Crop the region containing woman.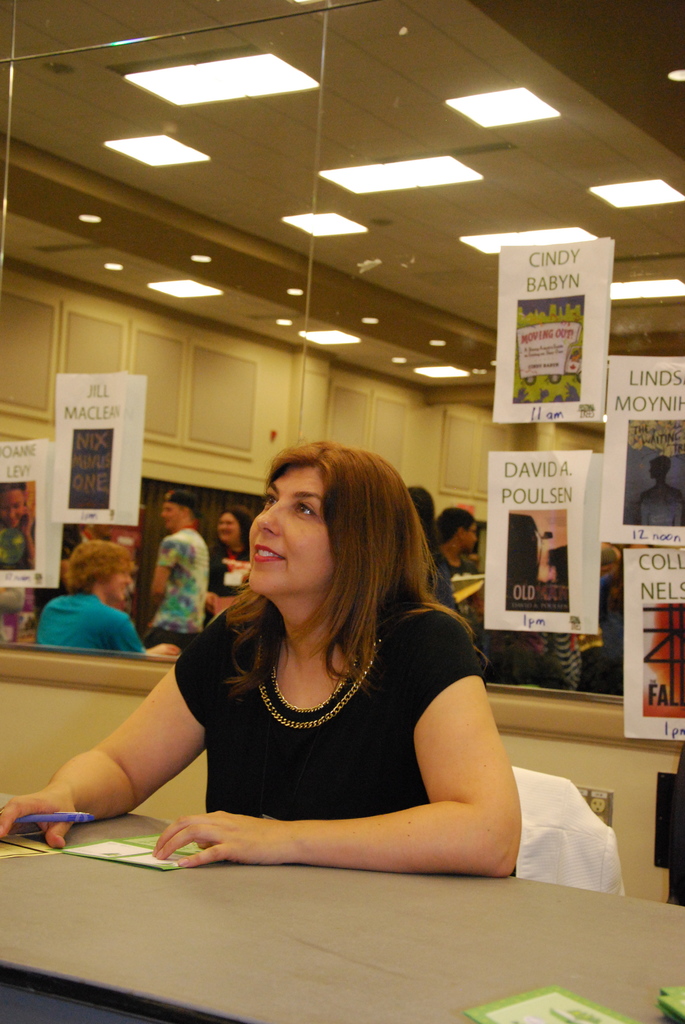
Crop region: region(97, 429, 535, 903).
